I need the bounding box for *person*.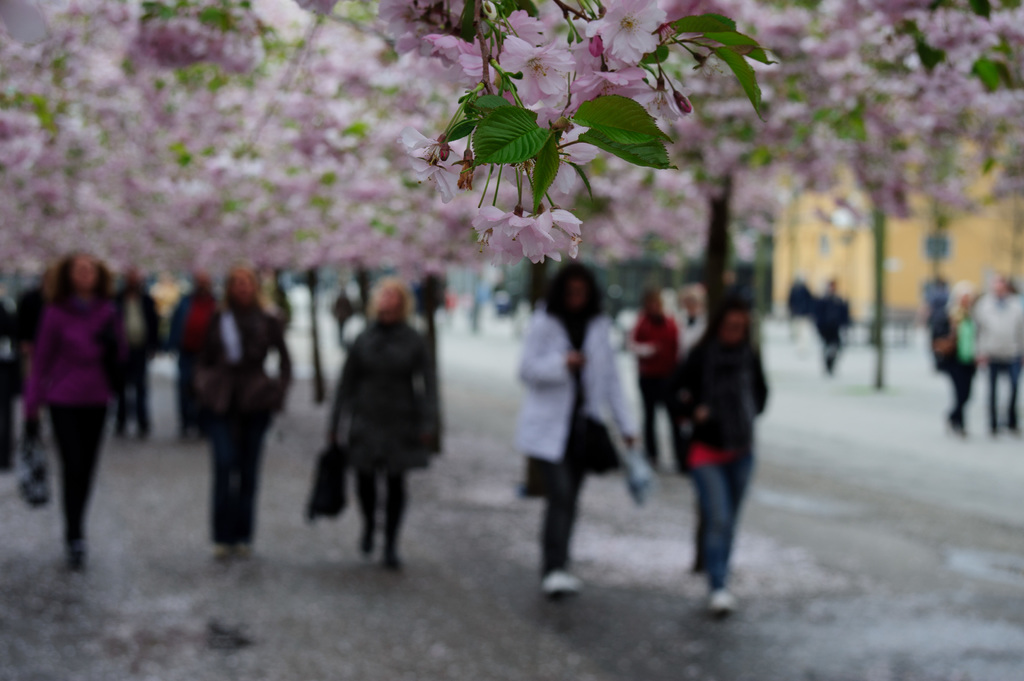
Here it is: {"x1": 680, "y1": 284, "x2": 755, "y2": 609}.
